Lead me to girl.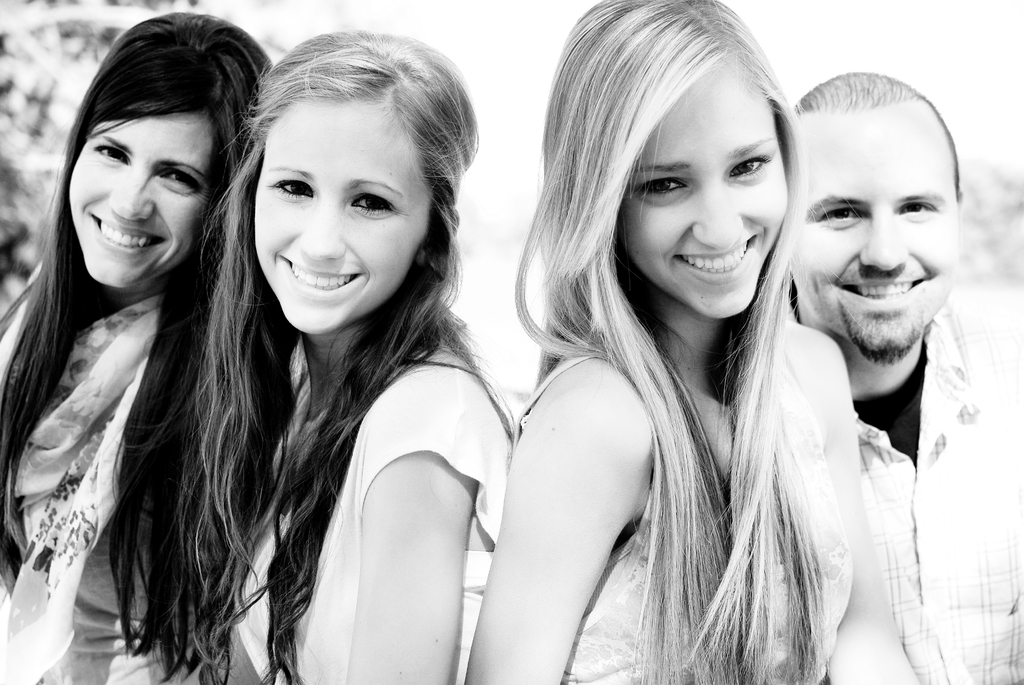
Lead to <bbox>461, 0, 842, 684</bbox>.
